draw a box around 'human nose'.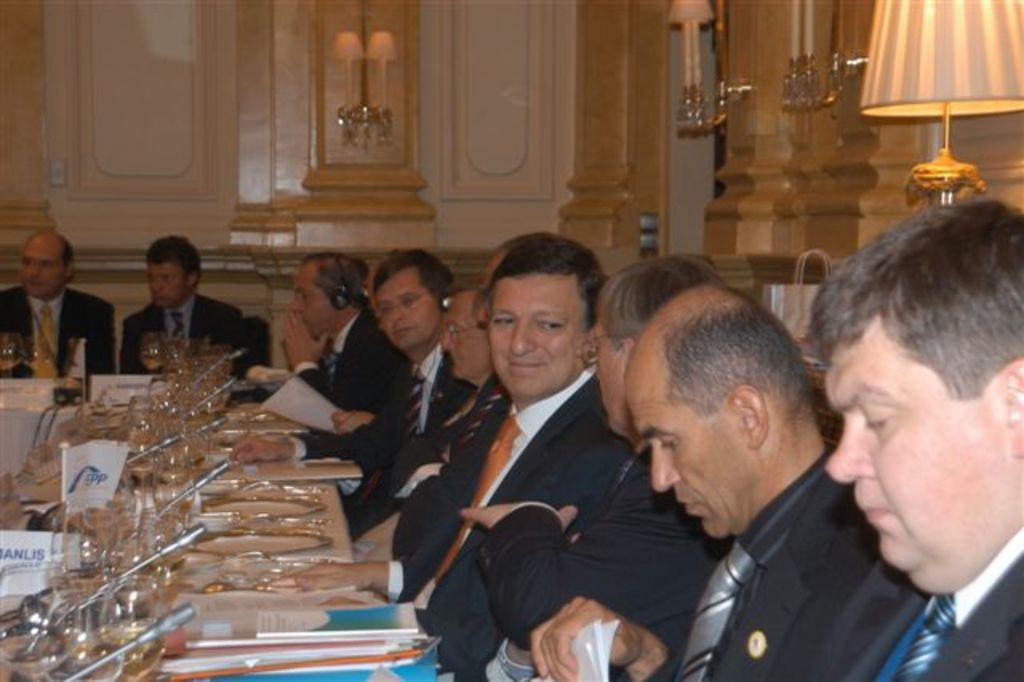
[left=442, top=335, right=454, bottom=351].
